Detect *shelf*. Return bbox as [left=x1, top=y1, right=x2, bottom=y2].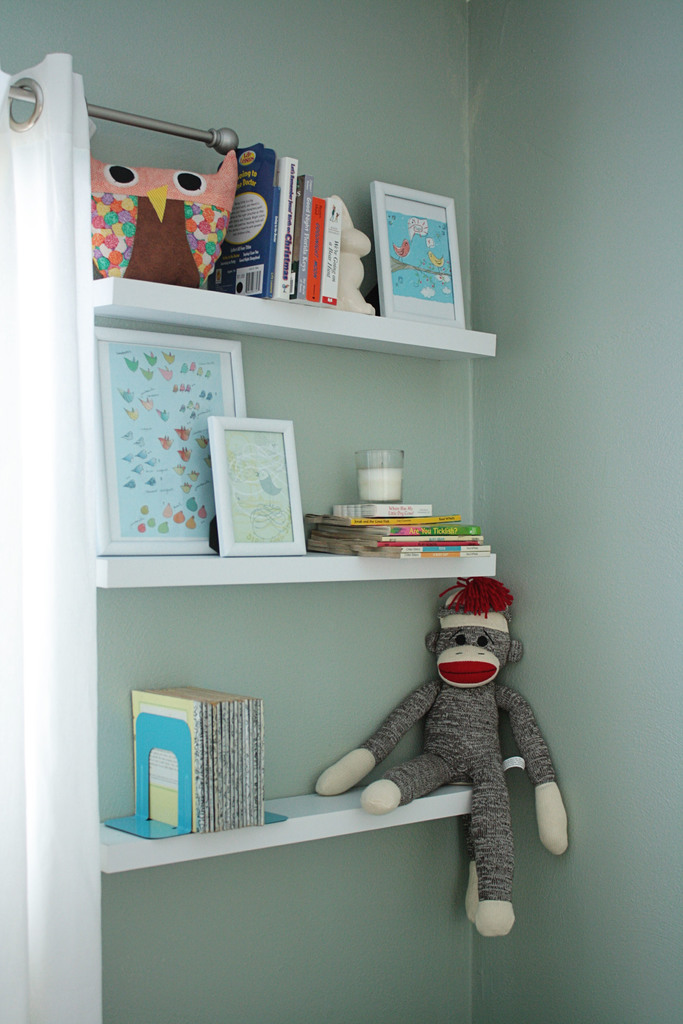
[left=87, top=783, right=491, bottom=889].
